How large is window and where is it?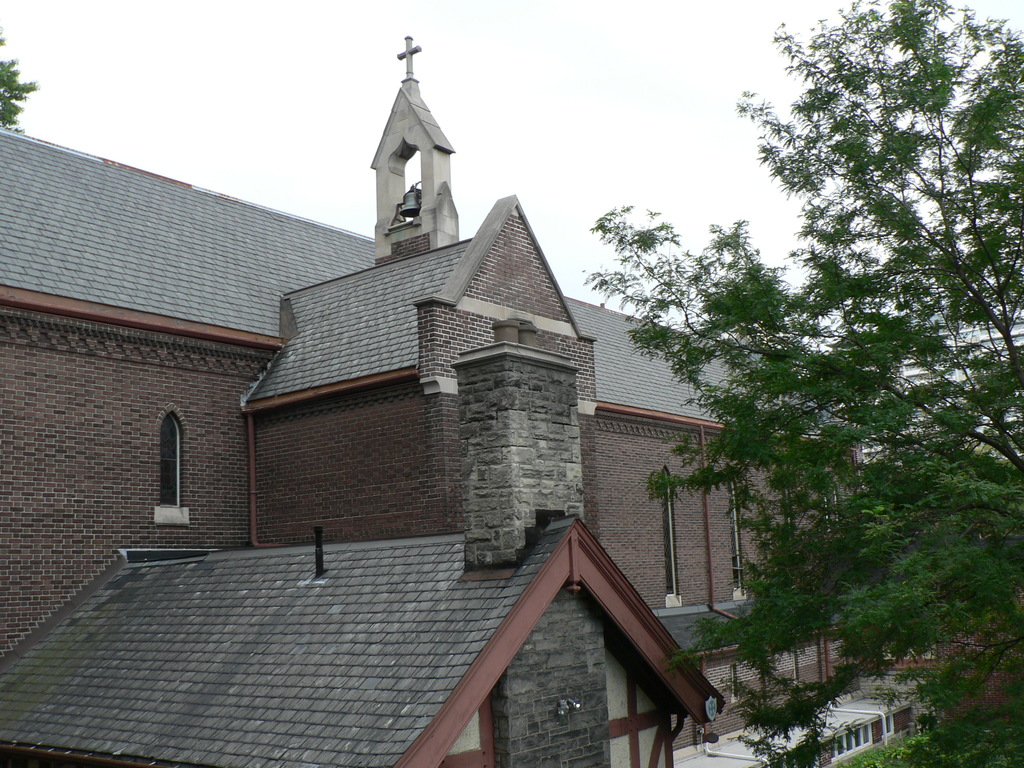
Bounding box: 666, 467, 677, 595.
